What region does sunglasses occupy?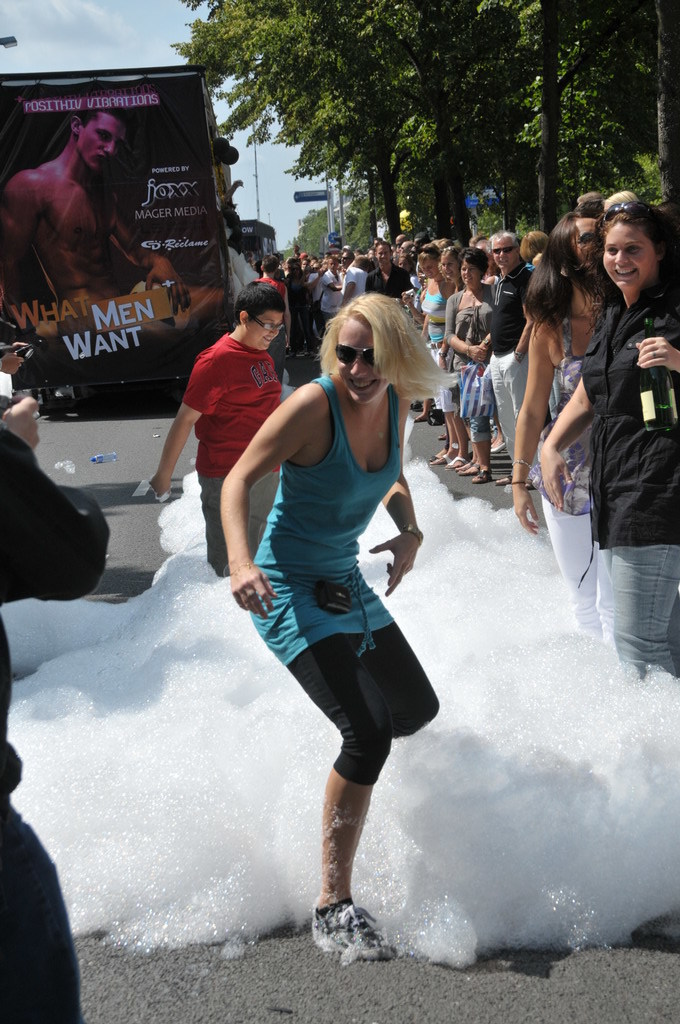
{"x1": 487, "y1": 242, "x2": 518, "y2": 258}.
